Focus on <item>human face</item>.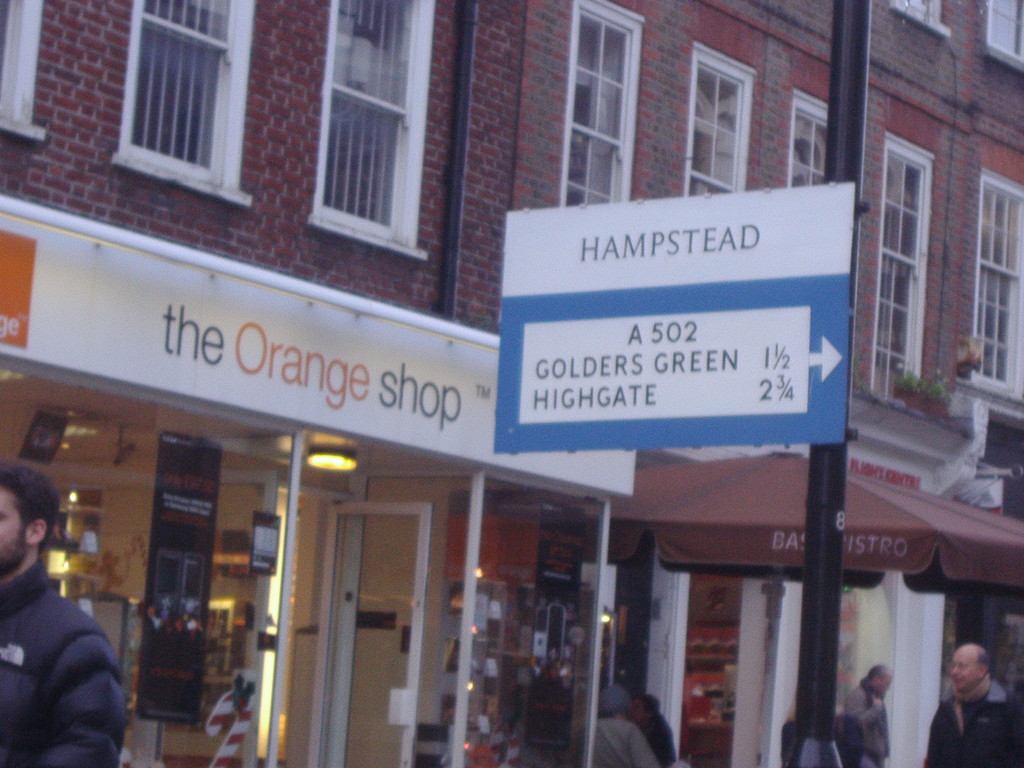
Focused at (876,672,890,693).
